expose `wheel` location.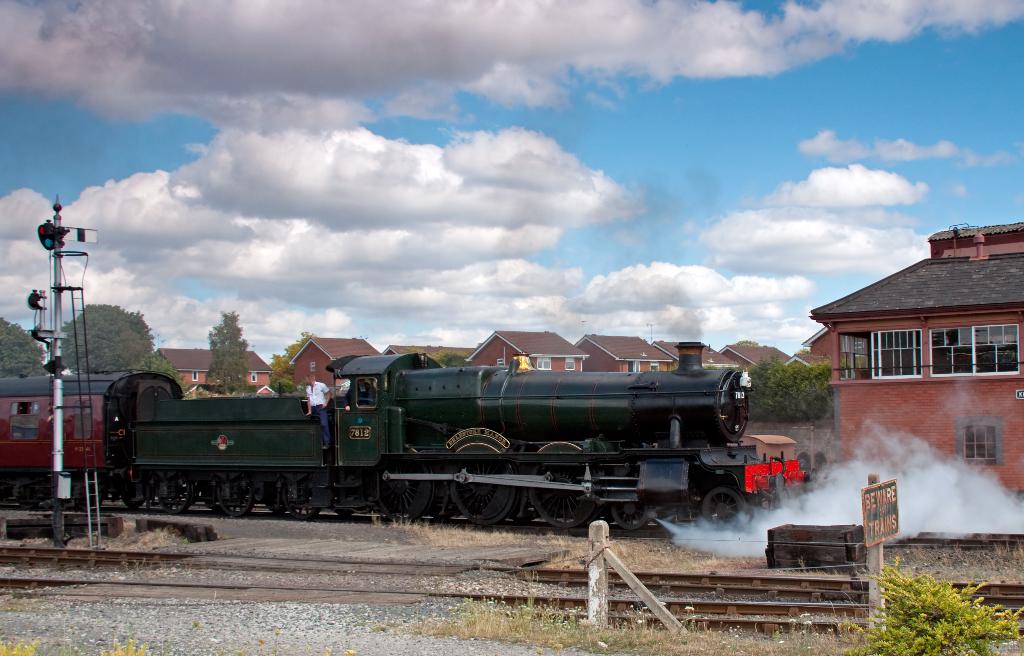
Exposed at bbox=[269, 497, 299, 519].
